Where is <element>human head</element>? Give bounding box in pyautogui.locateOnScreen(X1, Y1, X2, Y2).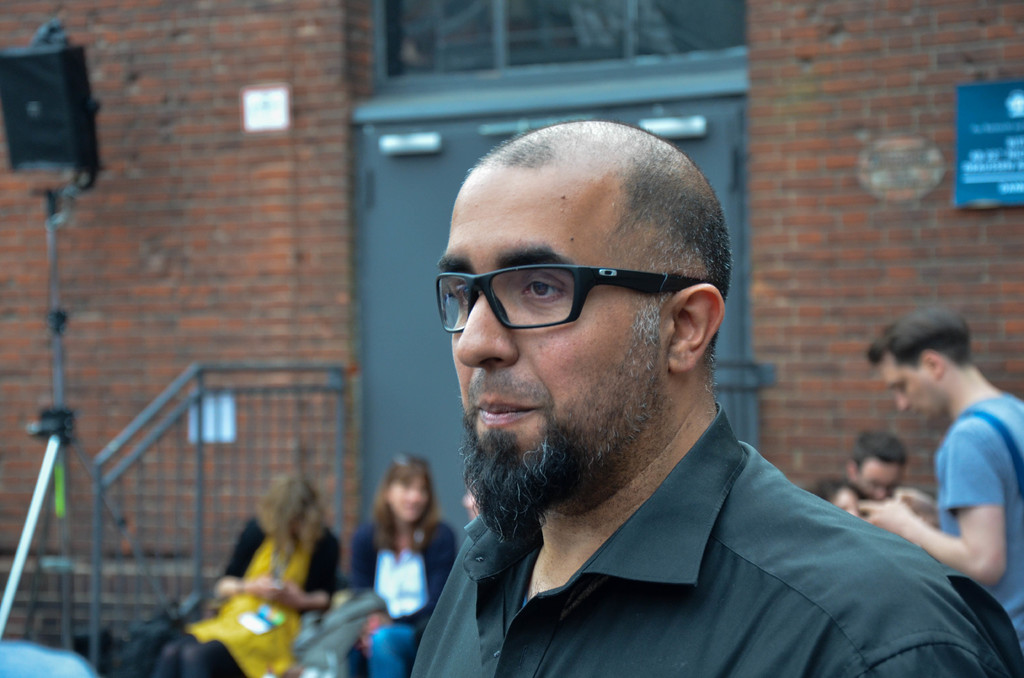
pyautogui.locateOnScreen(379, 455, 435, 528).
